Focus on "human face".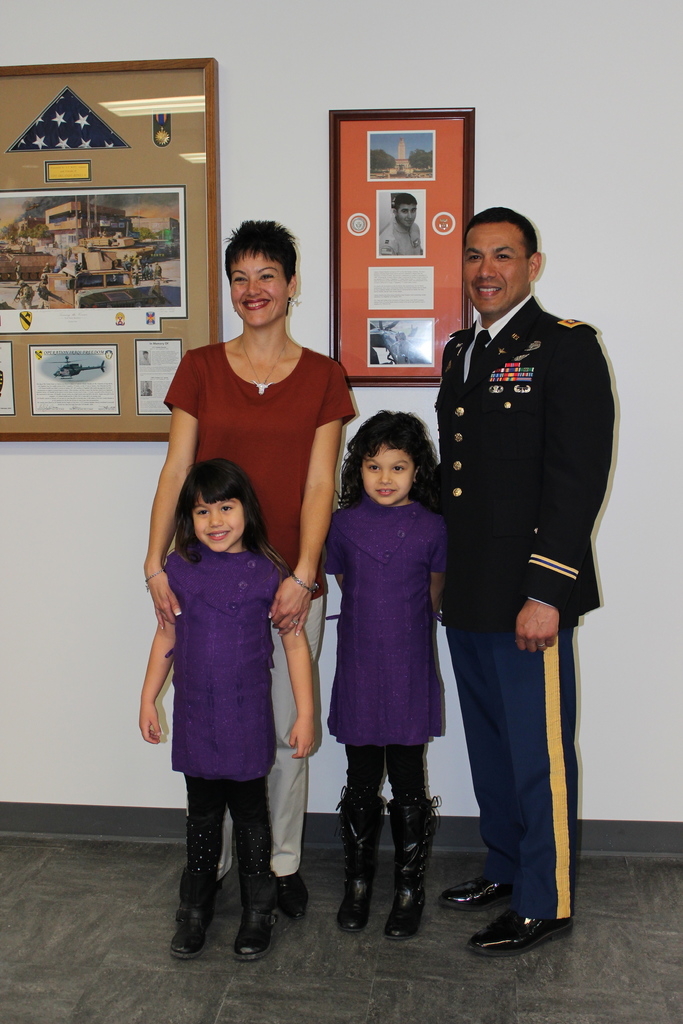
Focused at 227,252,288,328.
